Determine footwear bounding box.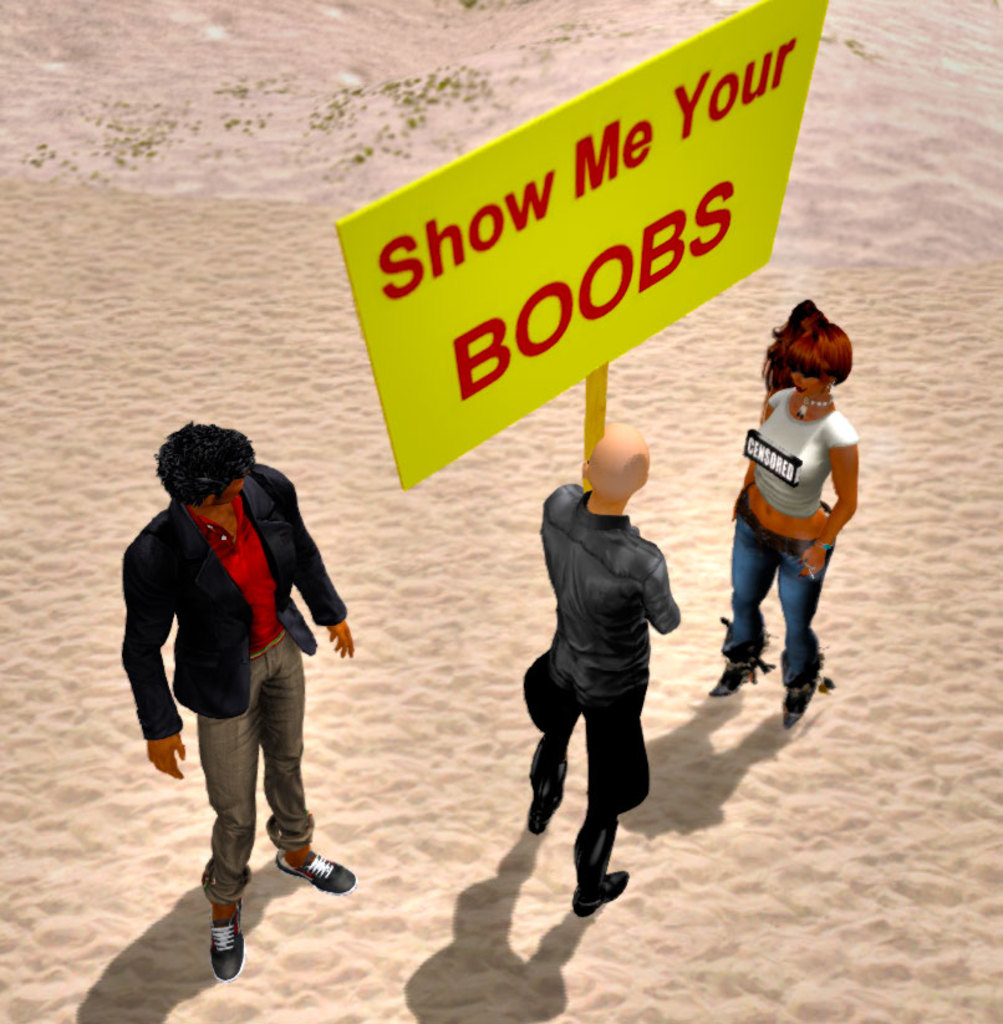
Determined: detection(717, 646, 759, 691).
